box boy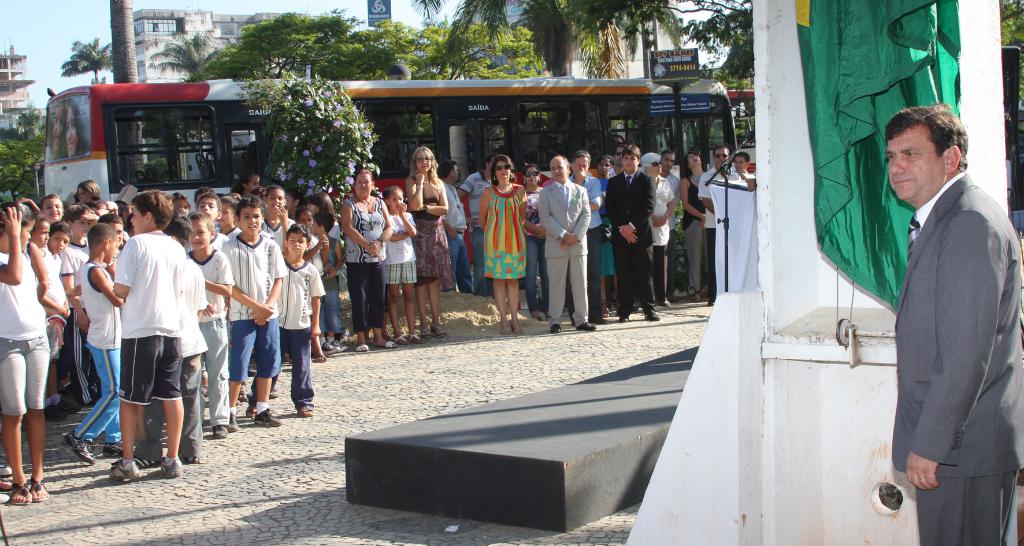
x1=136, y1=208, x2=209, y2=467
